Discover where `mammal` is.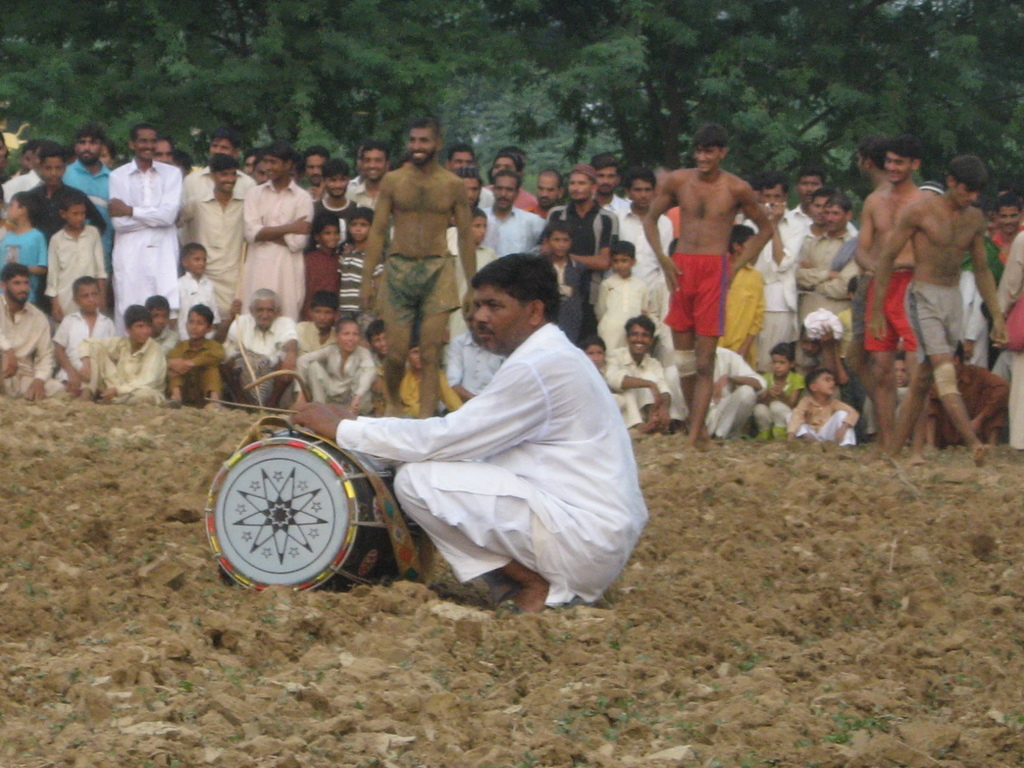
Discovered at [104, 123, 182, 311].
